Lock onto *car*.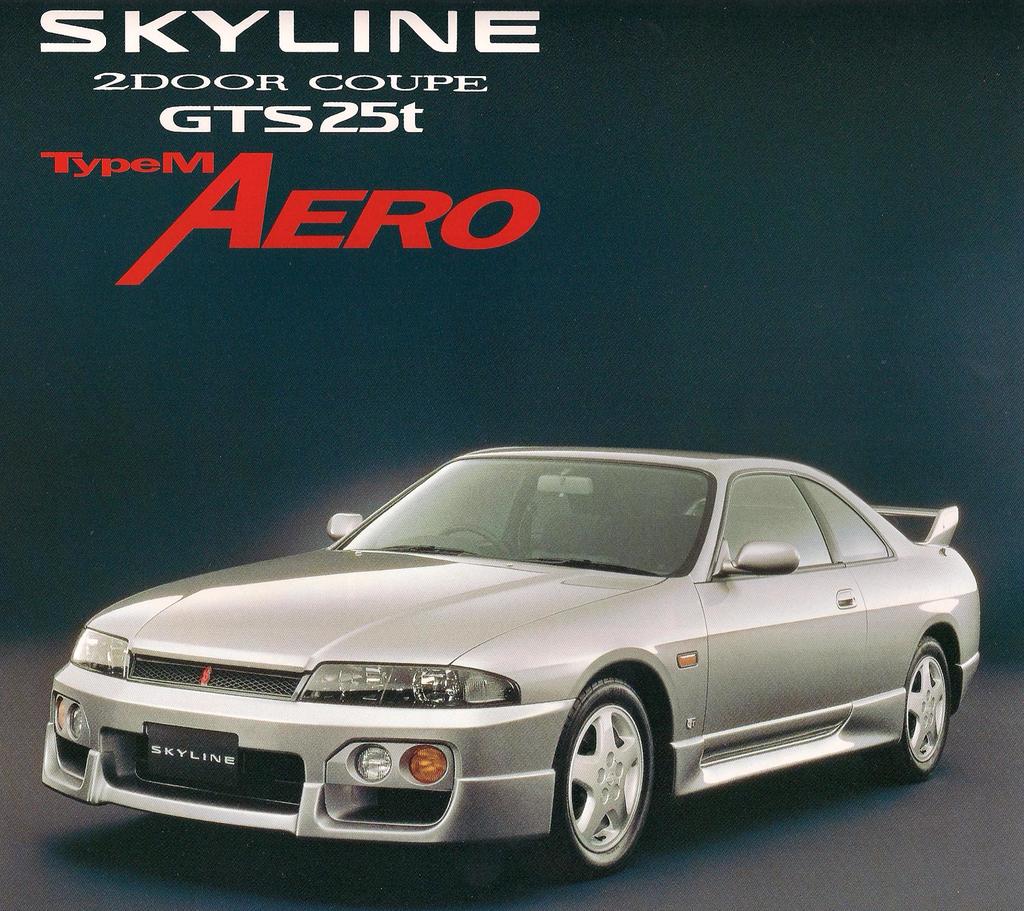
Locked: Rect(40, 442, 980, 880).
